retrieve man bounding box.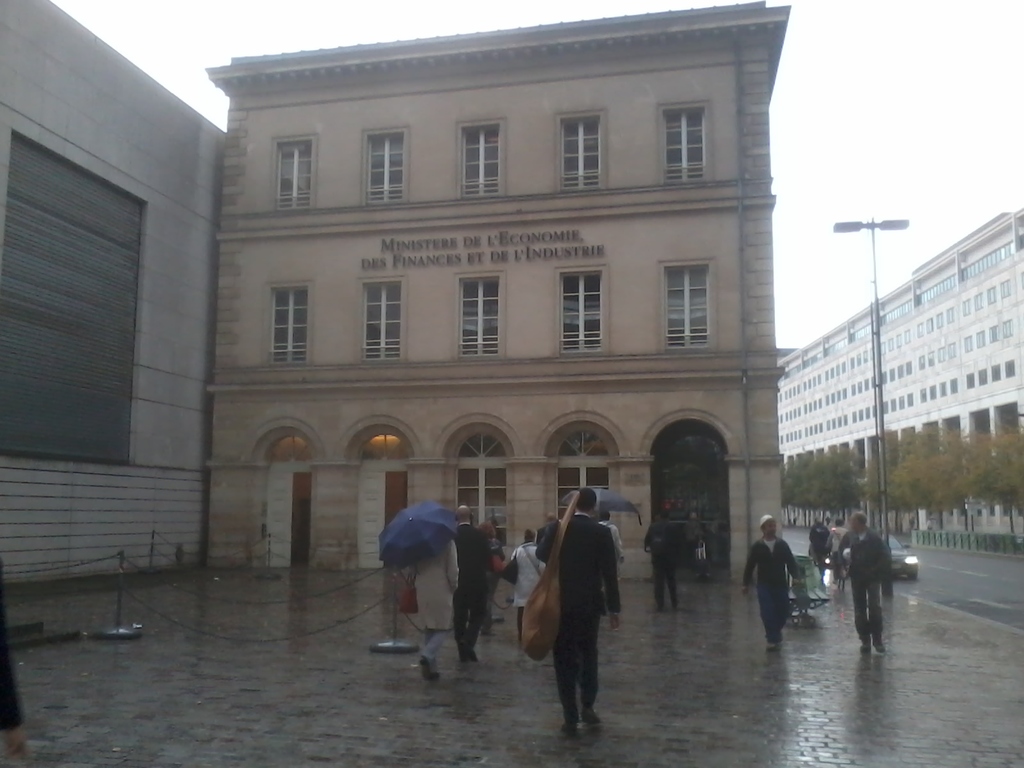
Bounding box: (595,509,628,608).
